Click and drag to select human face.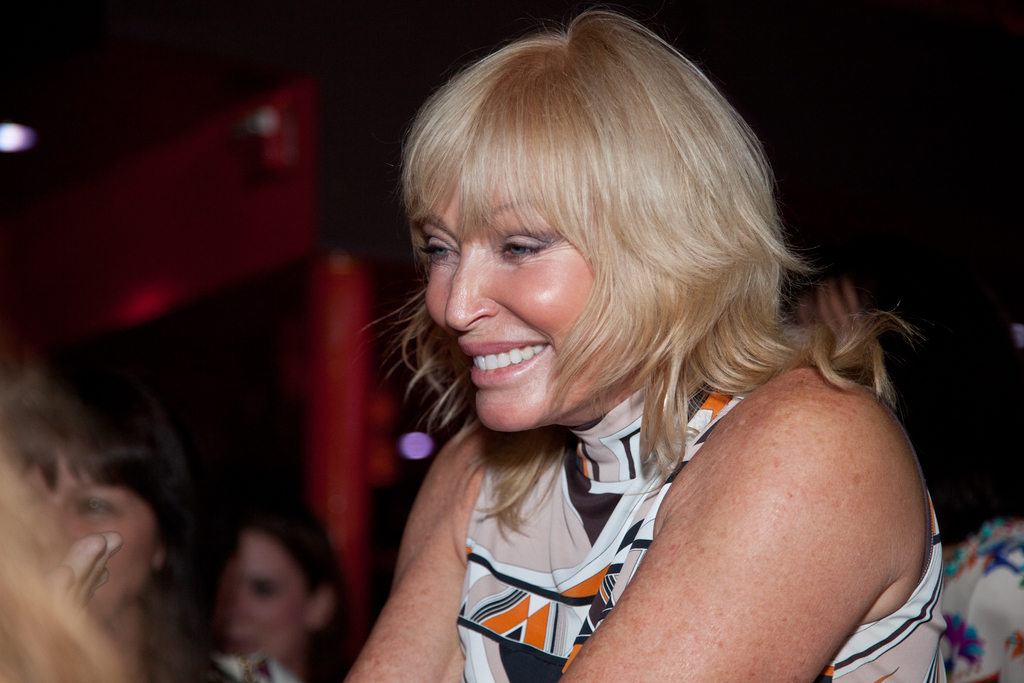
Selection: [227,528,305,668].
